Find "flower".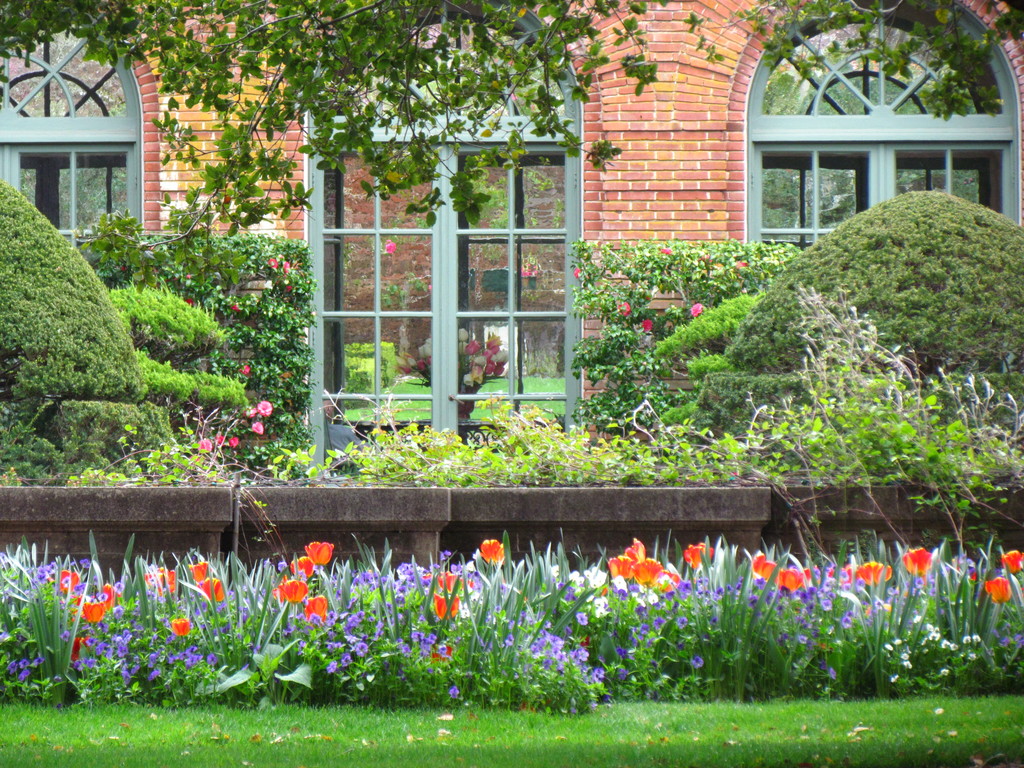
67,634,89,669.
